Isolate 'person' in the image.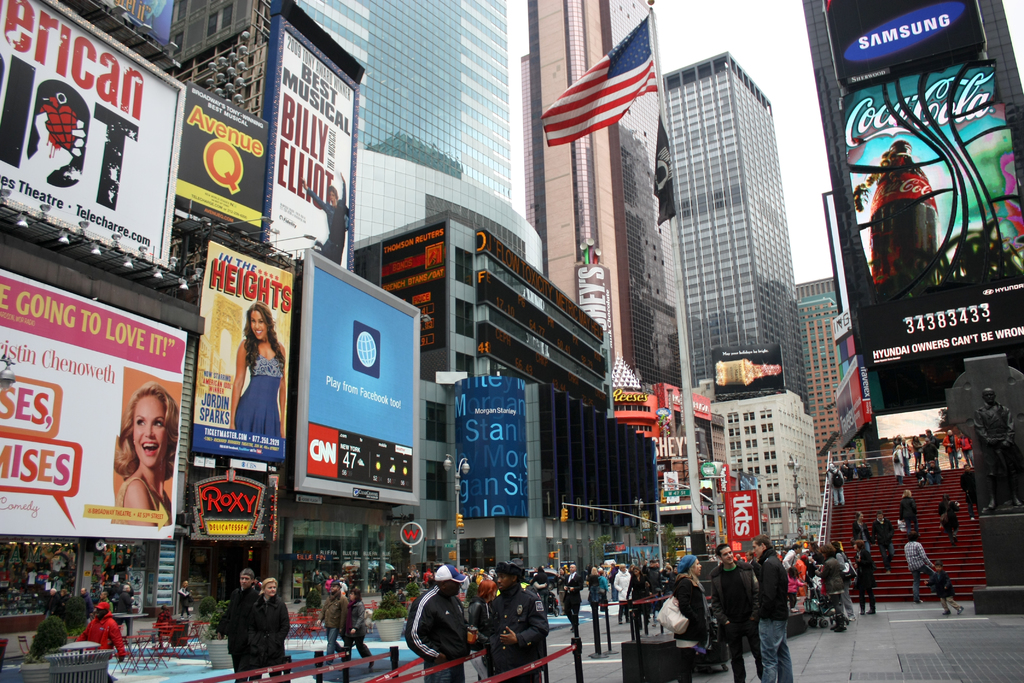
Isolated region: 892 444 904 486.
